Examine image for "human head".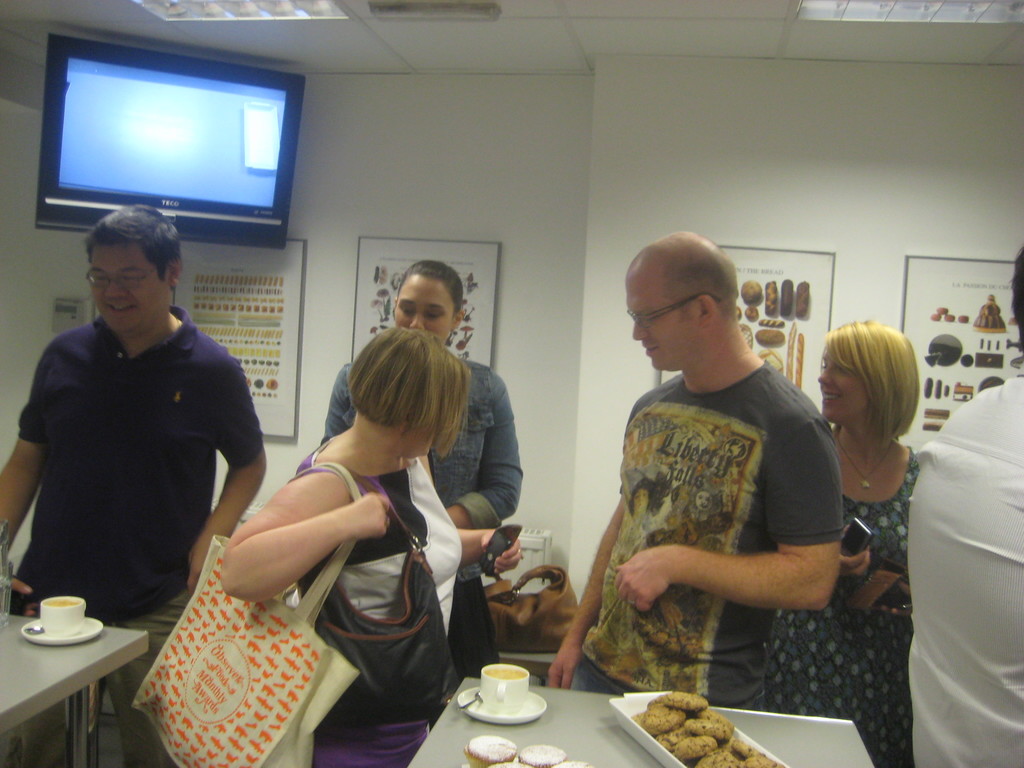
Examination result: <region>82, 202, 180, 335</region>.
